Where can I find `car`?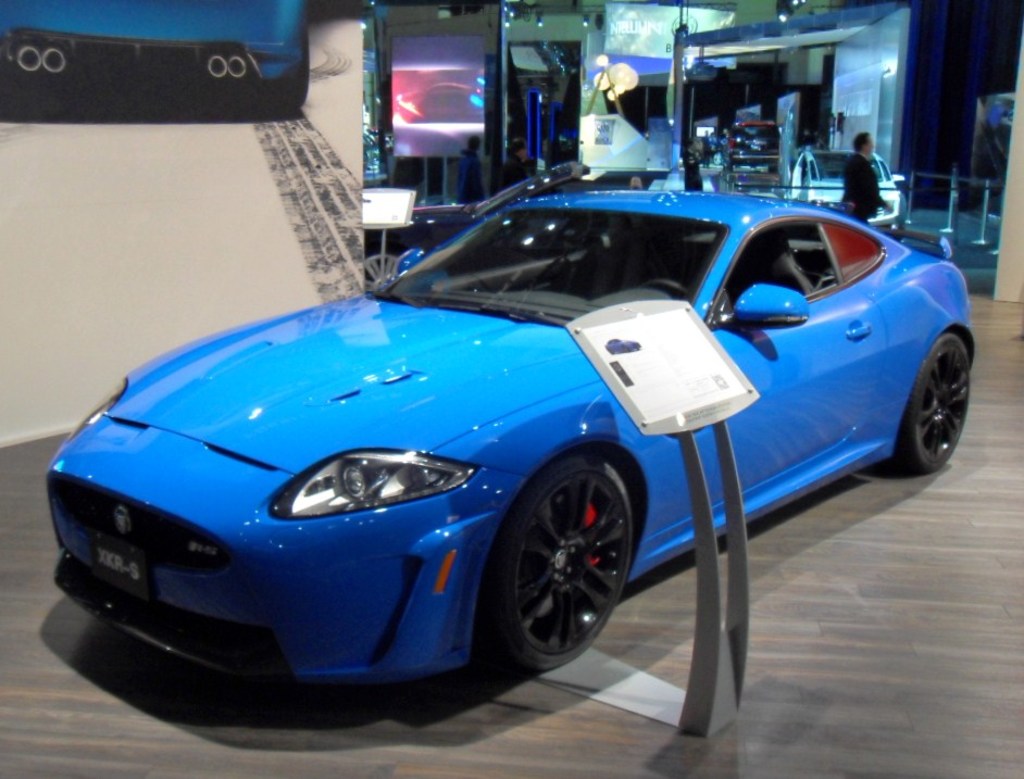
You can find it at (left=36, top=168, right=965, bottom=711).
